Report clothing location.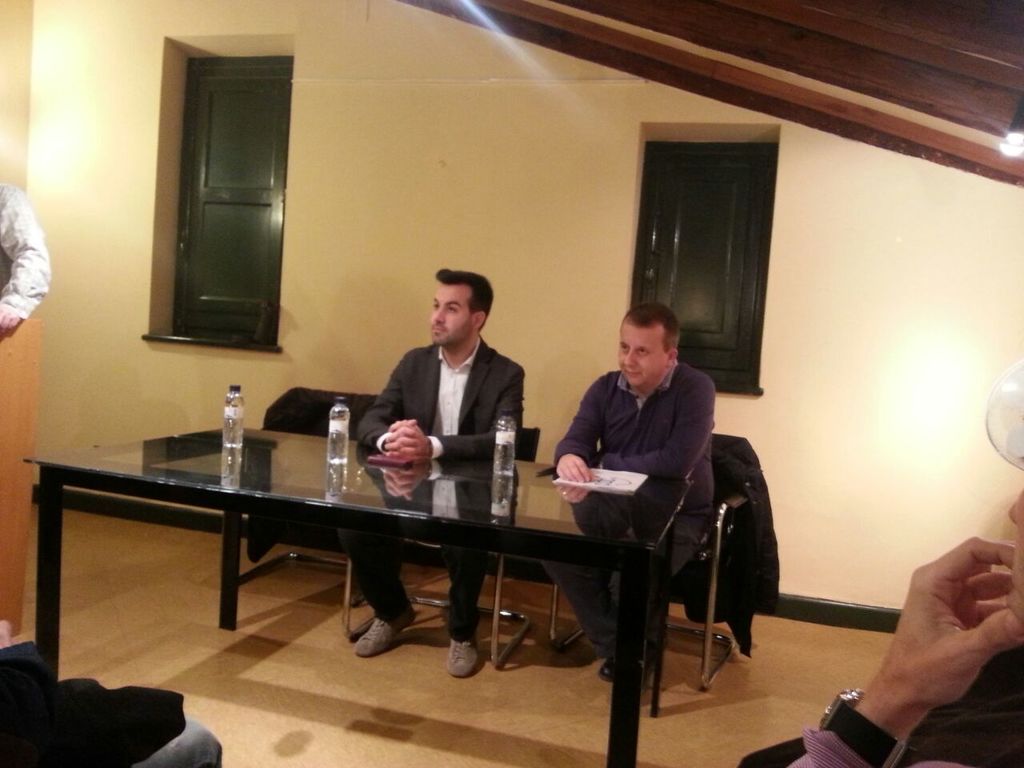
Report: 540,354,714,659.
